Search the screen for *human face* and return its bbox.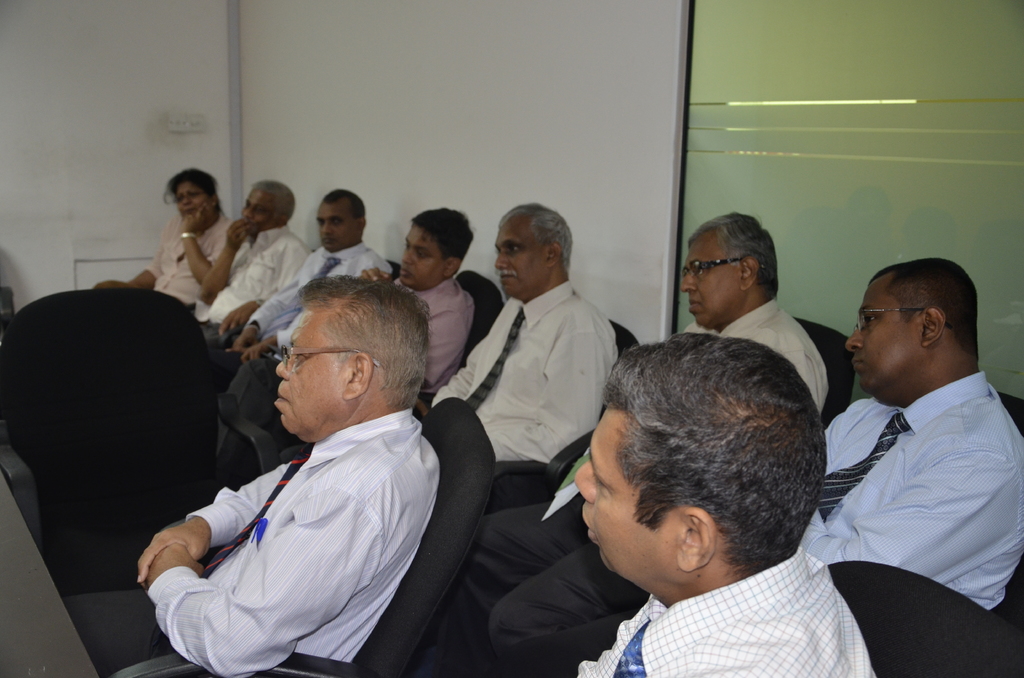
Found: bbox(499, 216, 557, 292).
